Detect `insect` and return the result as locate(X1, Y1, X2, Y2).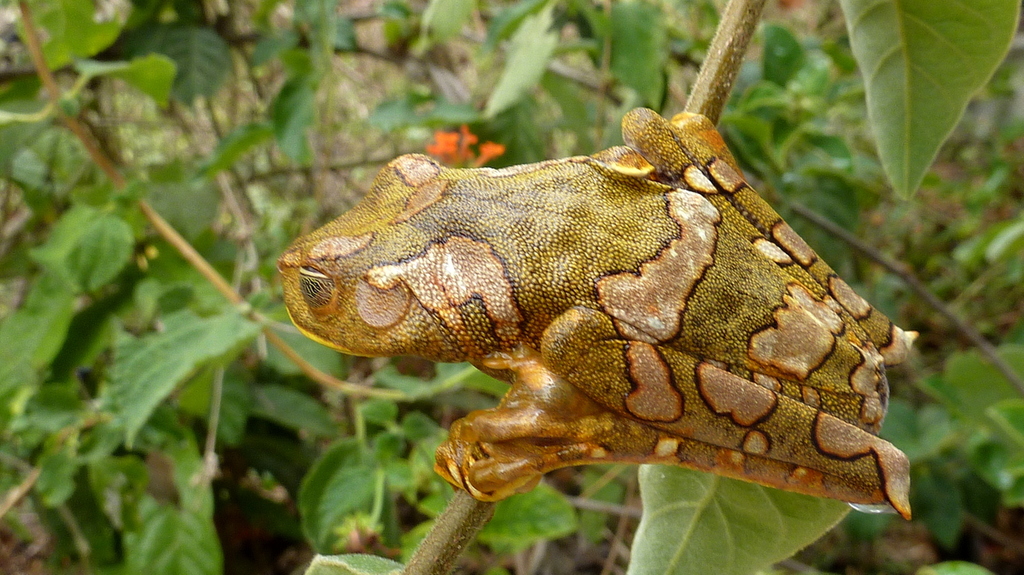
locate(277, 104, 912, 519).
